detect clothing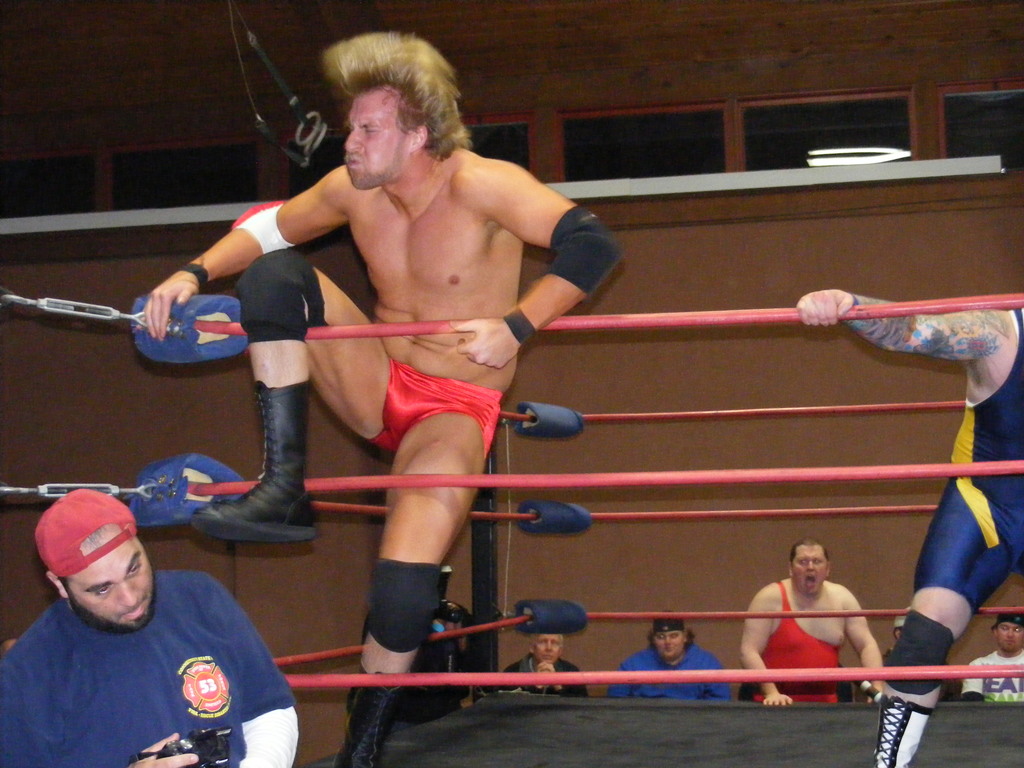
<bbox>493, 654, 591, 692</bbox>
